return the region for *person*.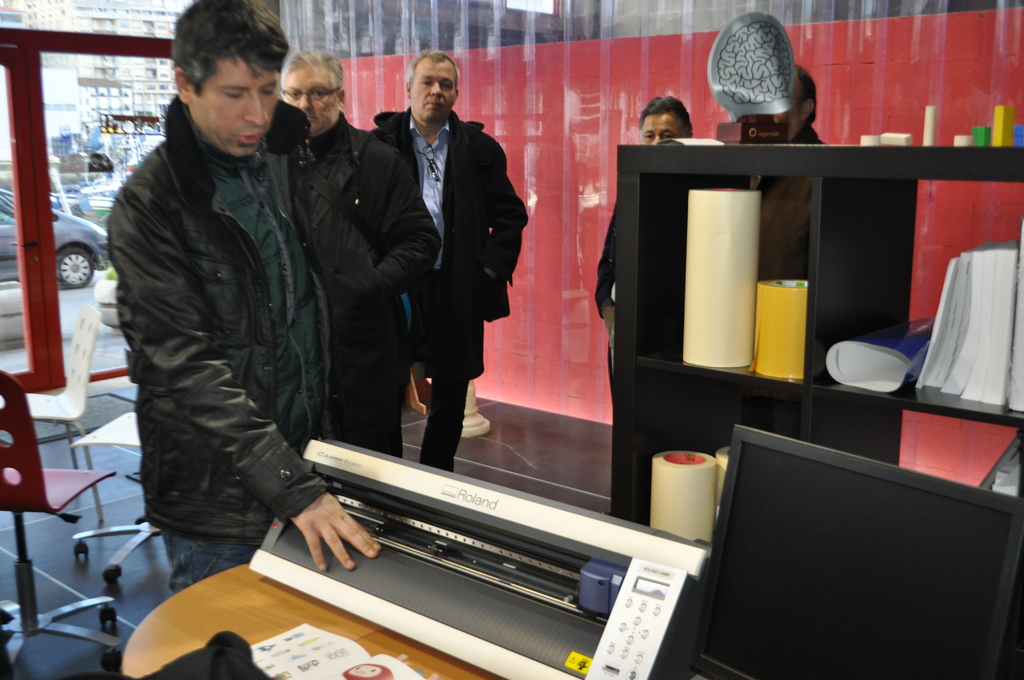
[x1=369, y1=47, x2=531, y2=476].
